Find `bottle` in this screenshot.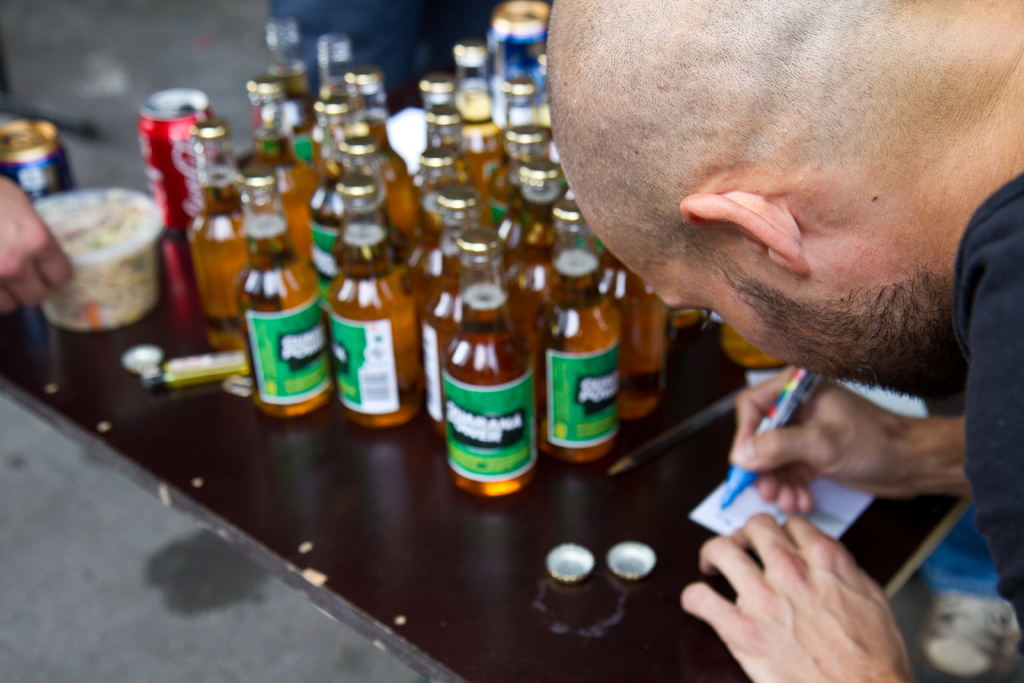
The bounding box for `bottle` is 334:123:409:219.
